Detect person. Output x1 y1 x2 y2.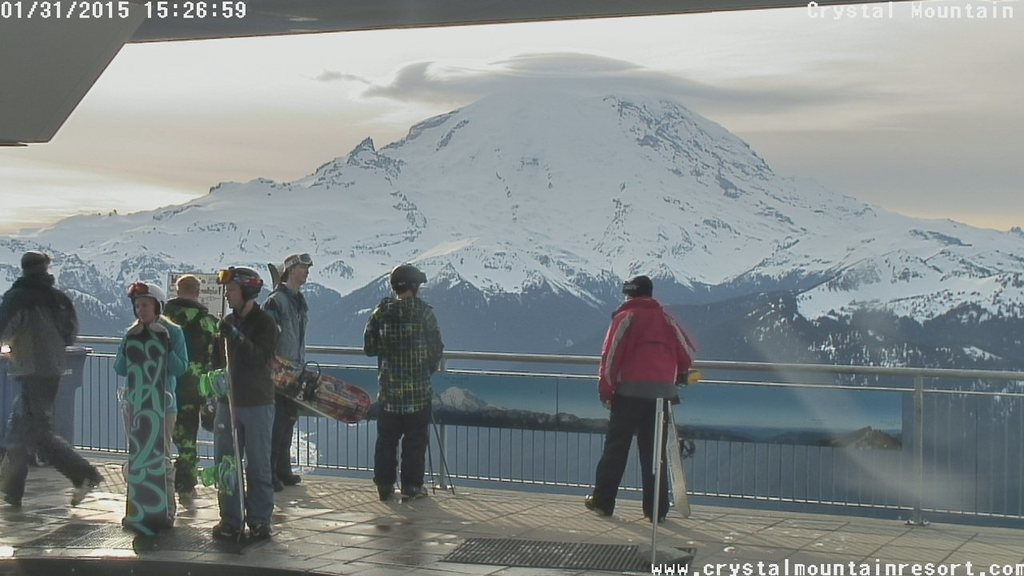
586 272 702 519.
